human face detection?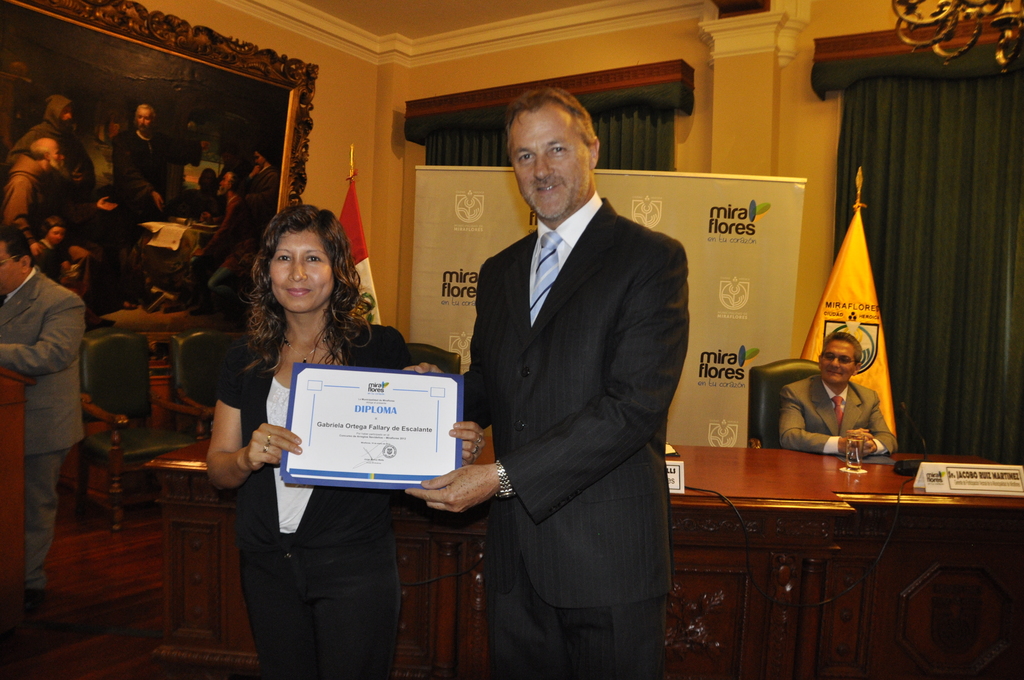
511:111:593:219
